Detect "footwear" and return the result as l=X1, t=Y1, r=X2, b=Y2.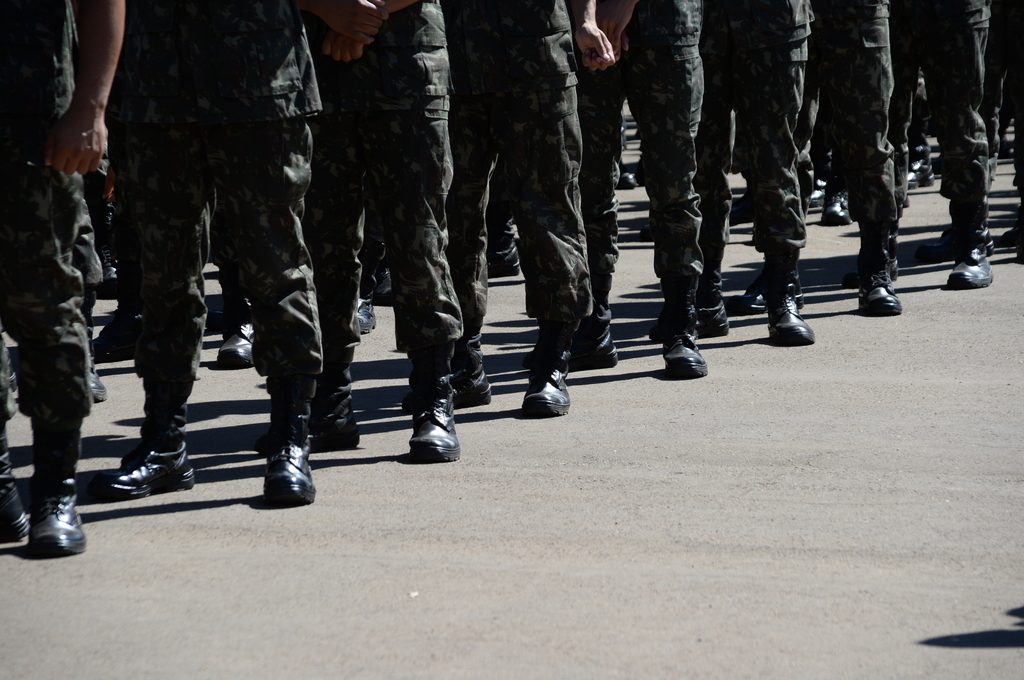
l=762, t=253, r=813, b=345.
